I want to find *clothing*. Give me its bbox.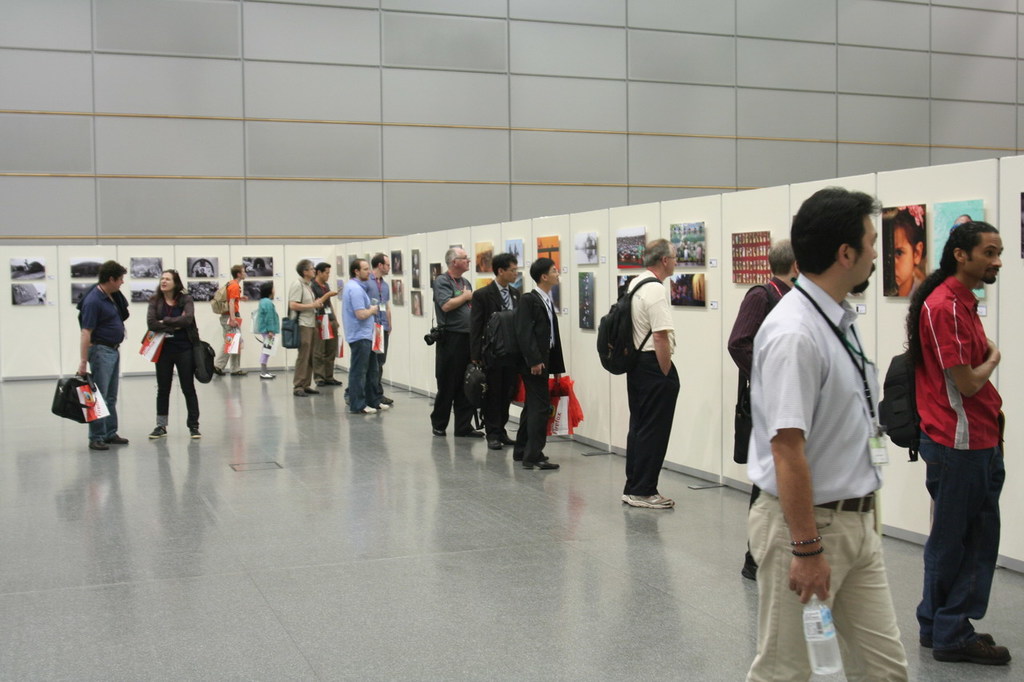
508, 282, 565, 471.
